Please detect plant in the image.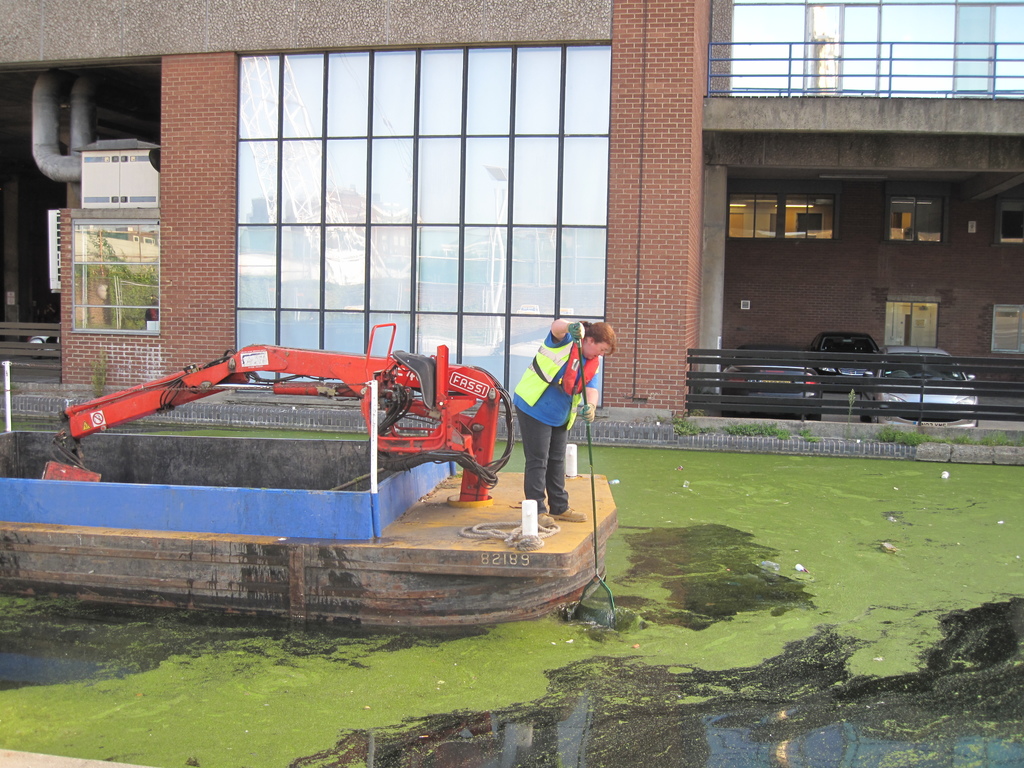
<region>719, 419, 790, 438</region>.
